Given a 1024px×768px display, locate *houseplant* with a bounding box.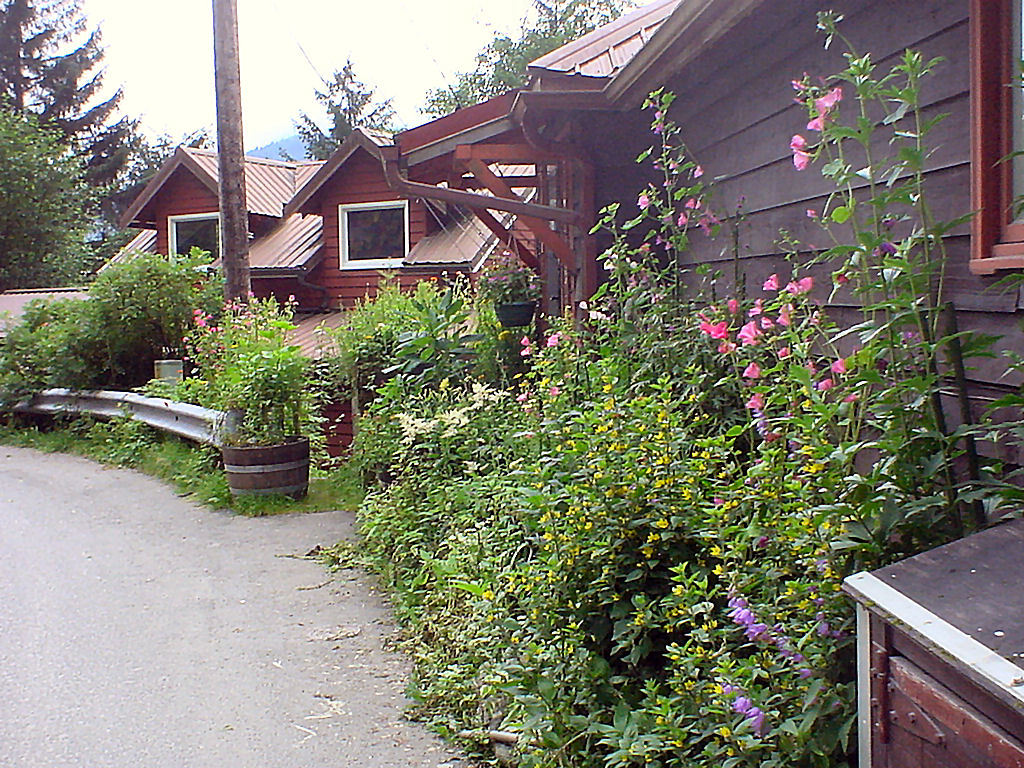
Located: [487, 249, 537, 322].
